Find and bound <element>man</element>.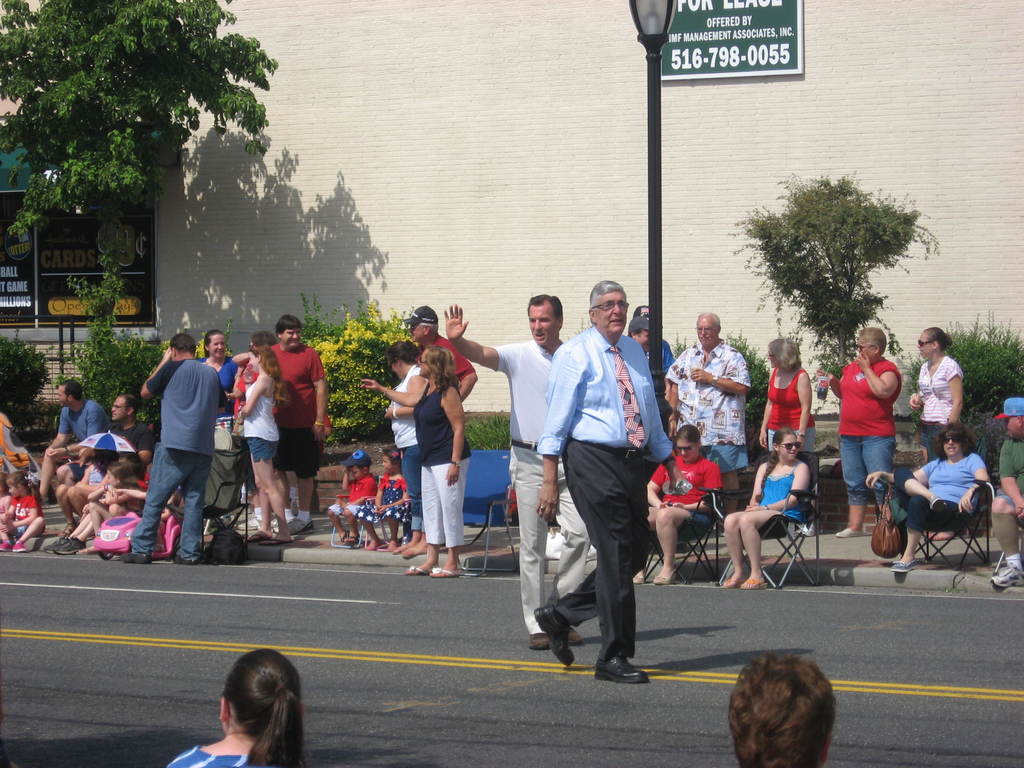
Bound: 668, 314, 752, 515.
